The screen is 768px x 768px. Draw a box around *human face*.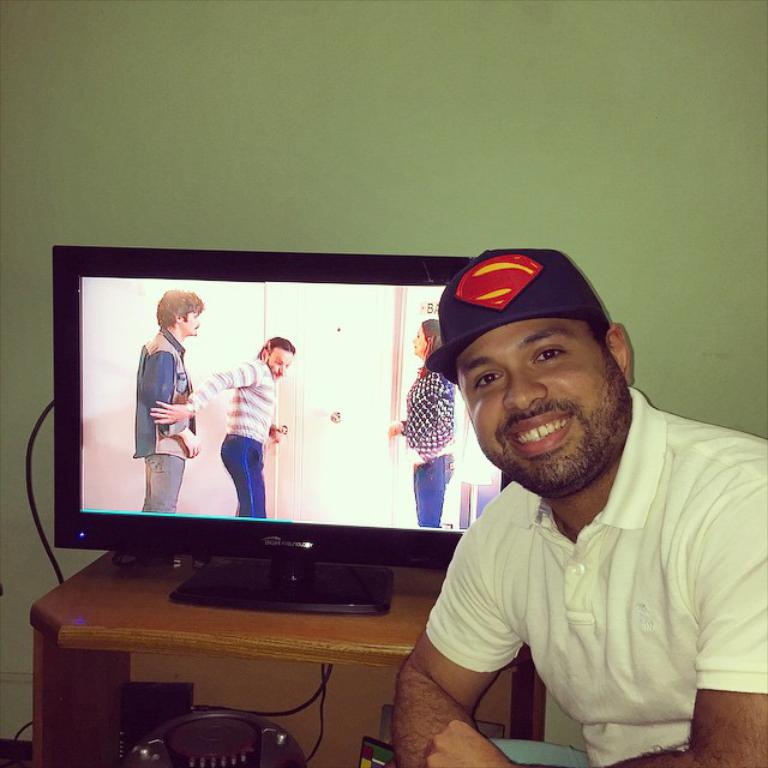
(x1=182, y1=310, x2=202, y2=335).
